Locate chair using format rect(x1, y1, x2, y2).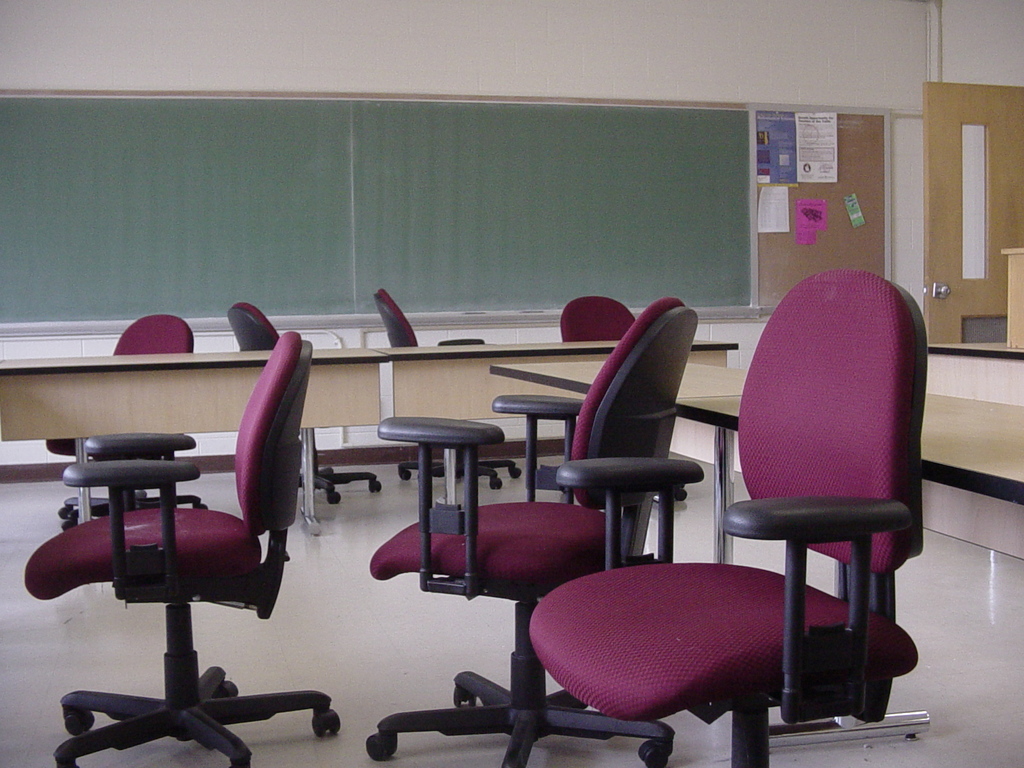
rect(29, 326, 344, 767).
